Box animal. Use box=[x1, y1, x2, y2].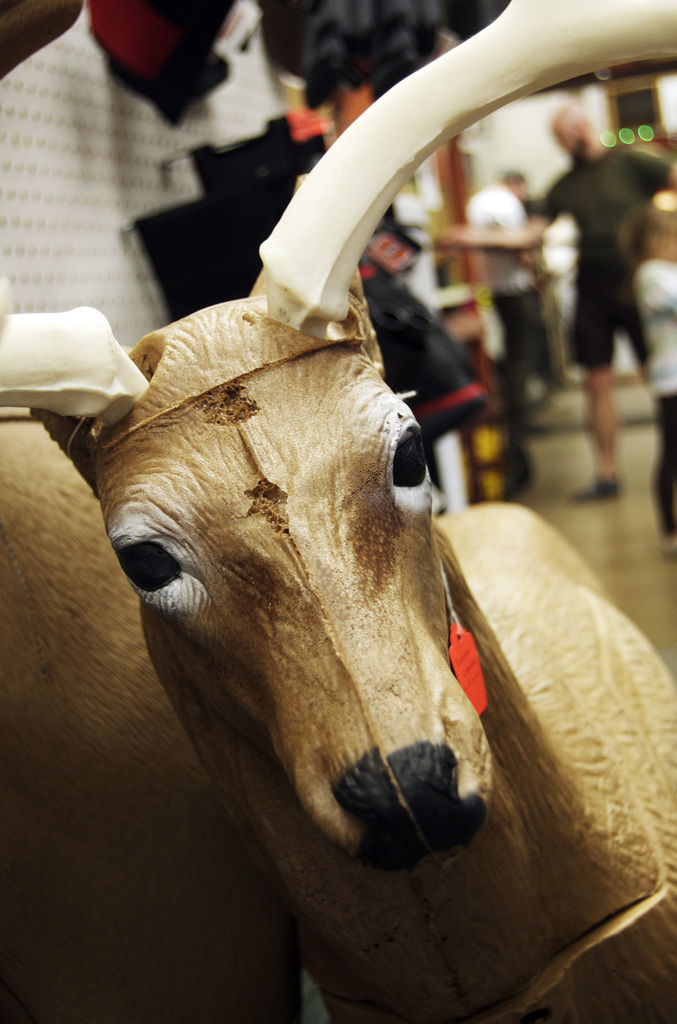
box=[0, 0, 676, 1023].
